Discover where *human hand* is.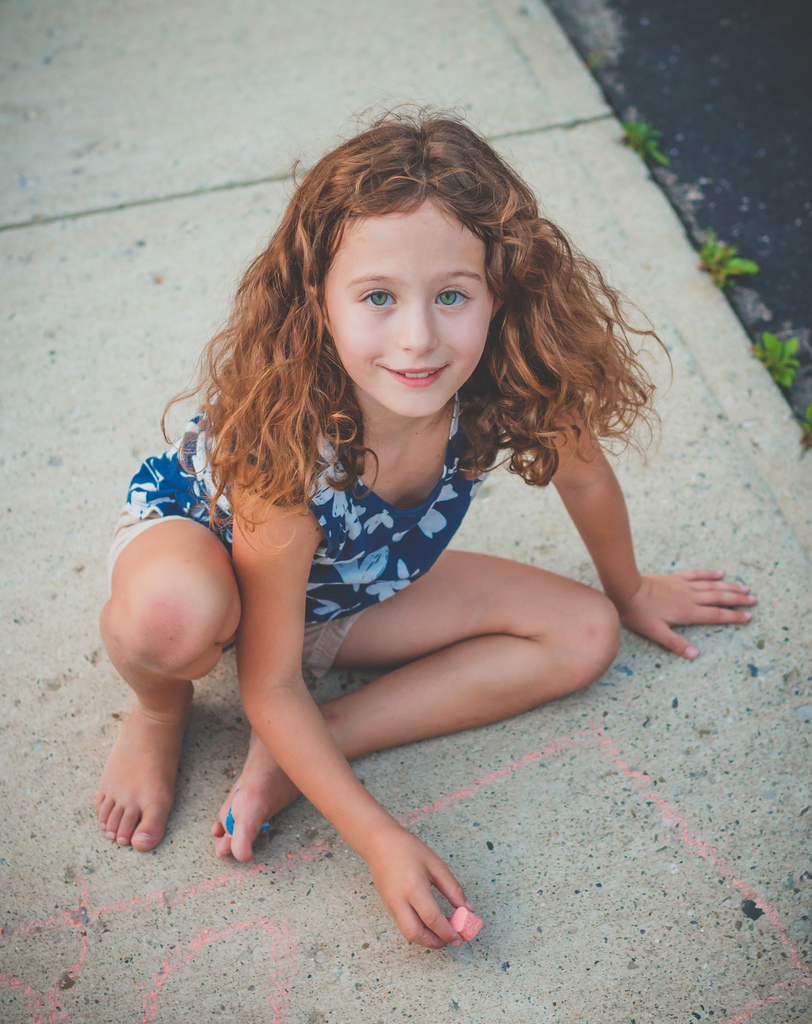
Discovered at (left=371, top=833, right=481, bottom=952).
